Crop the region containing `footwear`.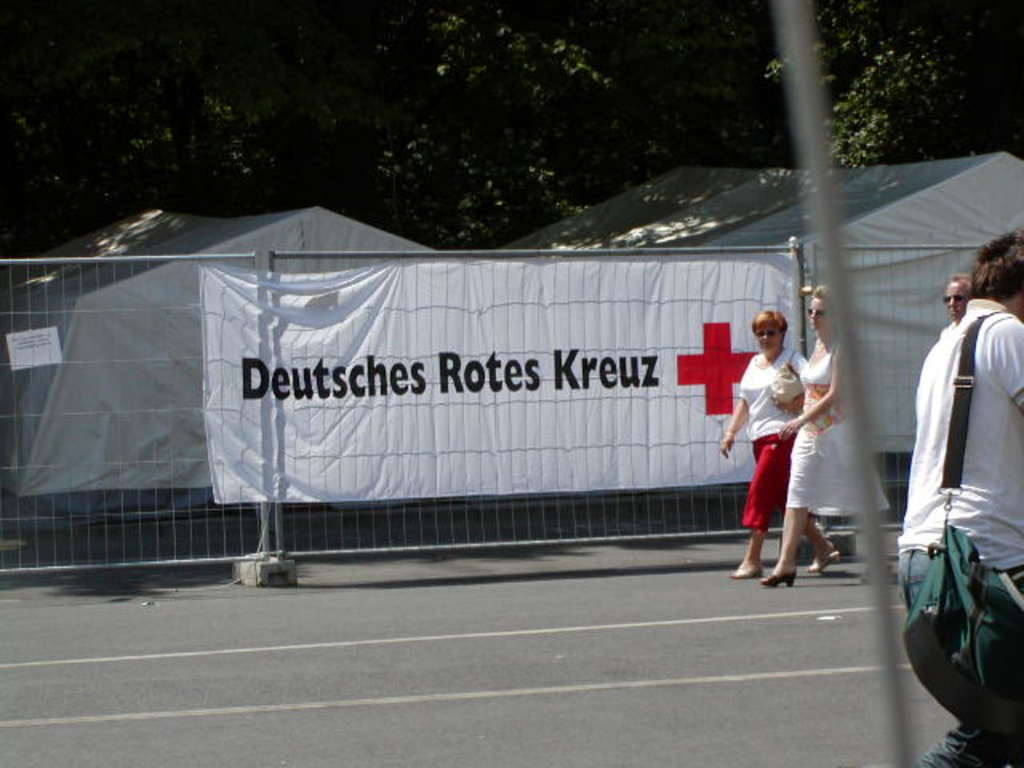
Crop region: [810, 550, 840, 576].
